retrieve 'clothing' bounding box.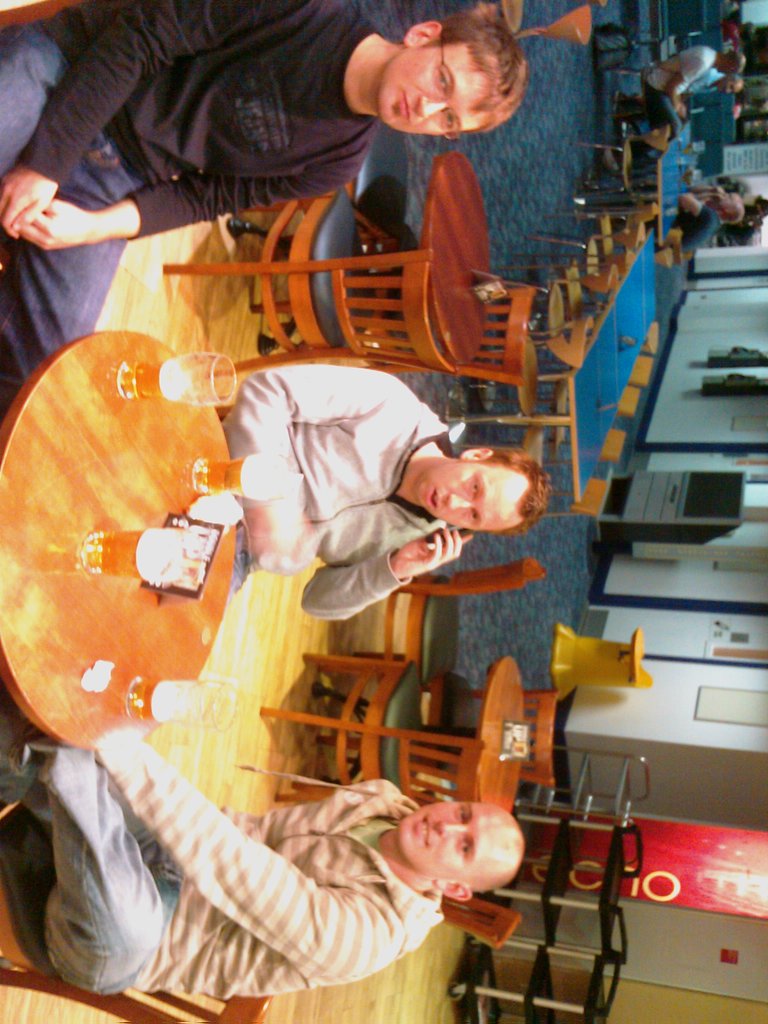
Bounding box: x1=676, y1=200, x2=719, y2=257.
